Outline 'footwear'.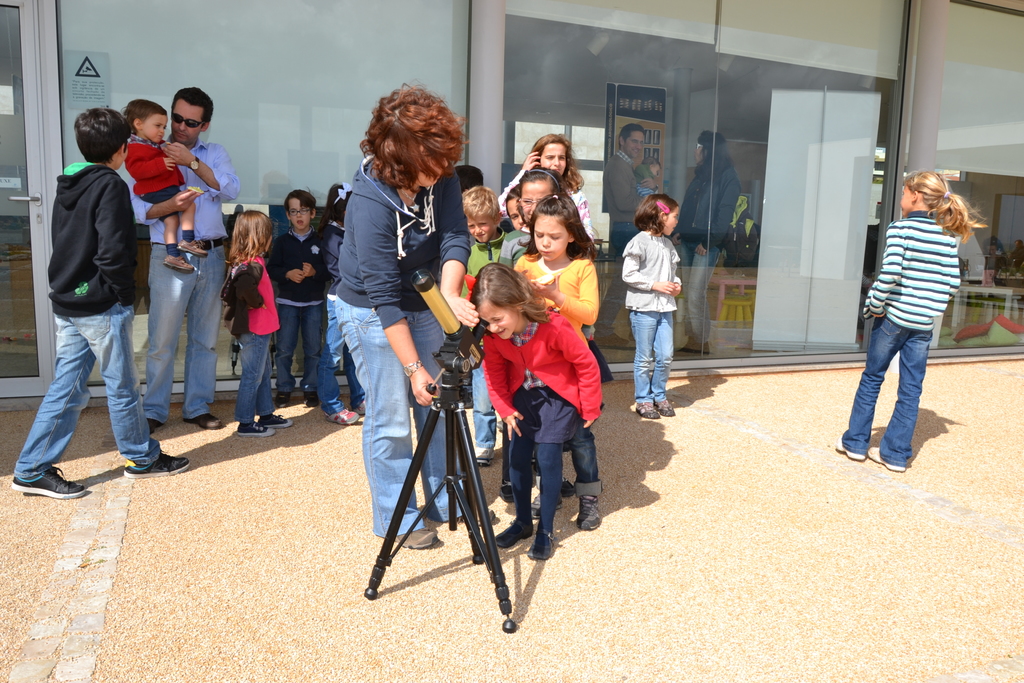
Outline: {"x1": 556, "y1": 476, "x2": 579, "y2": 498}.
